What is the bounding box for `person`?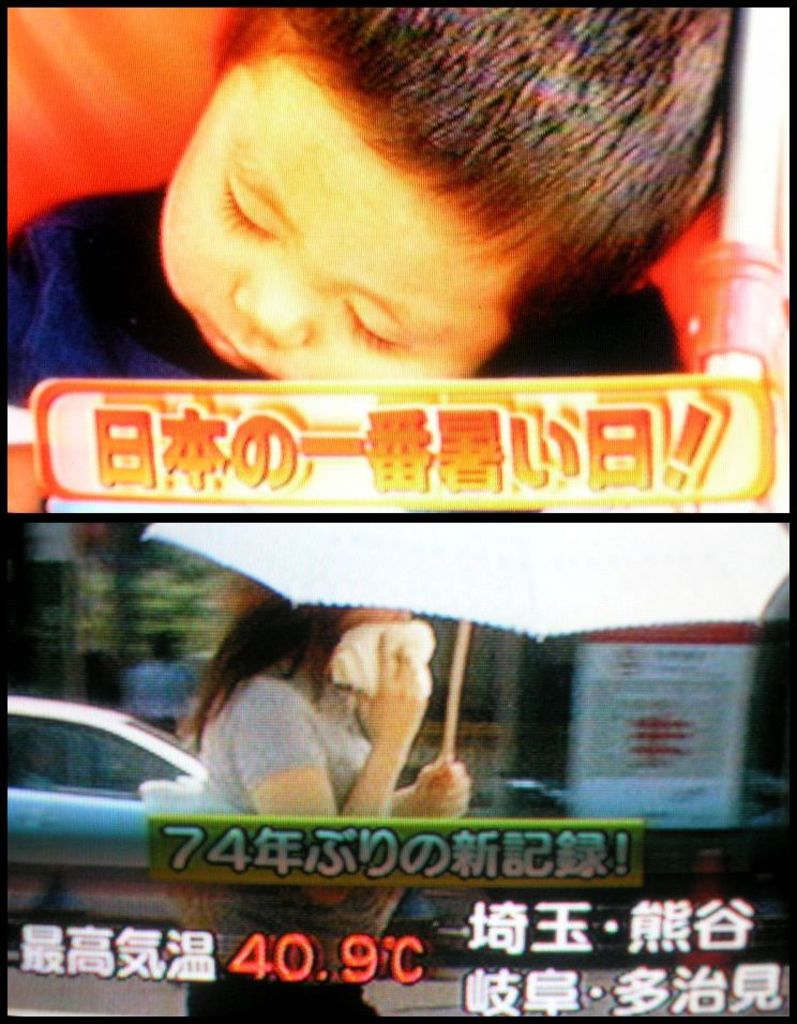
box(189, 566, 487, 1023).
